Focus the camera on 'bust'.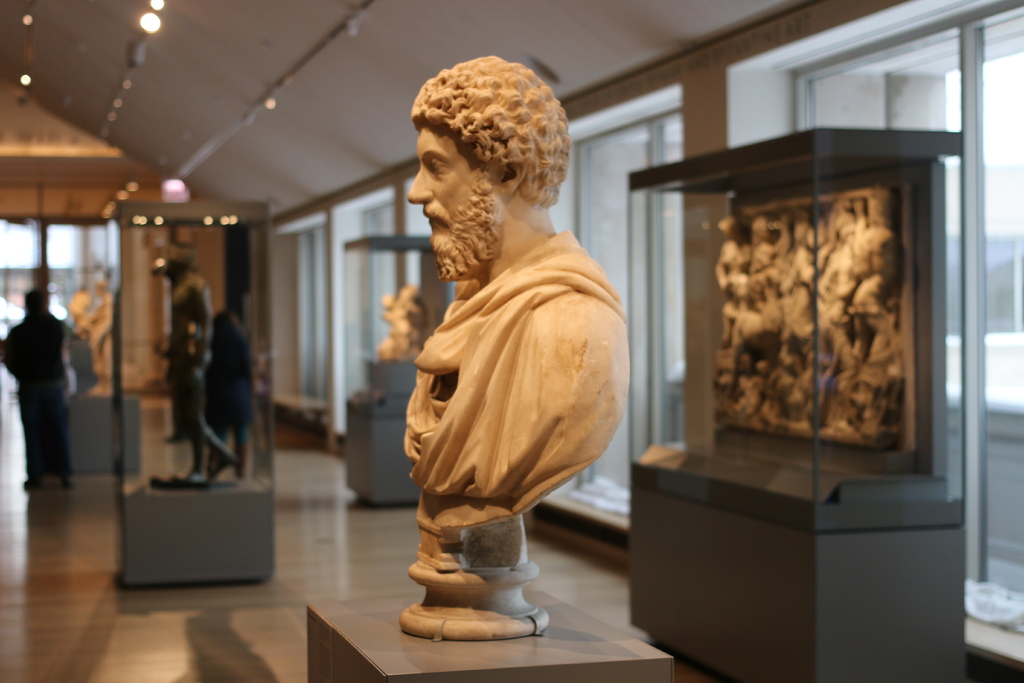
Focus region: [x1=406, y1=55, x2=634, y2=570].
